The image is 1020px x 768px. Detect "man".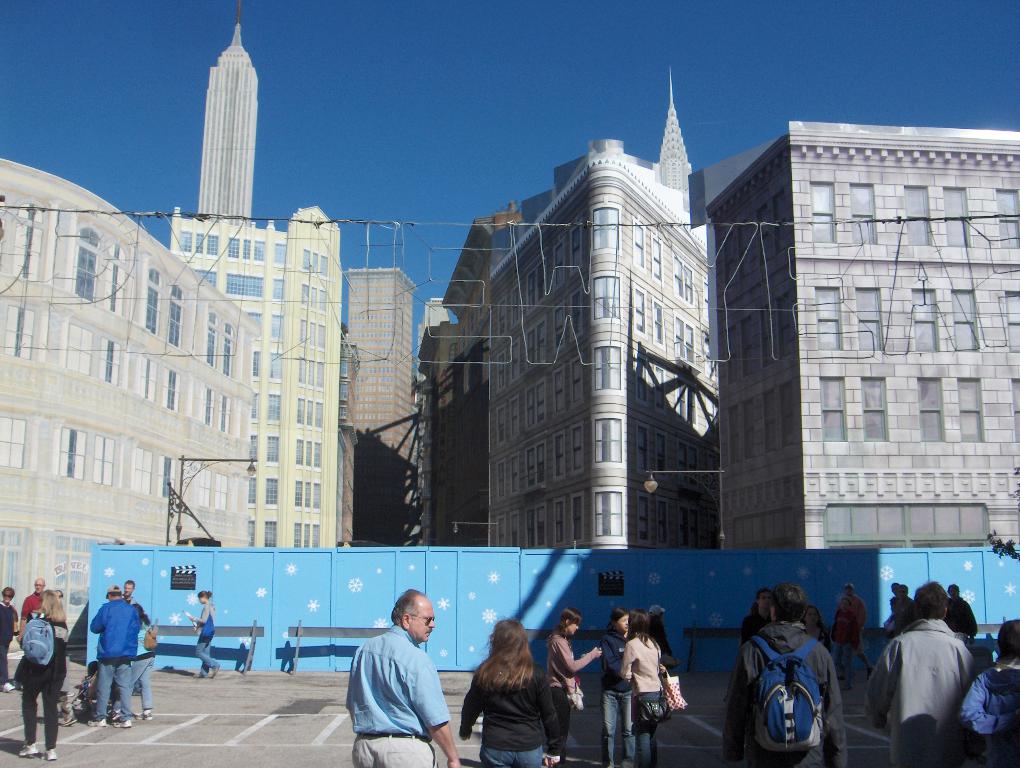
Detection: 333 612 446 762.
